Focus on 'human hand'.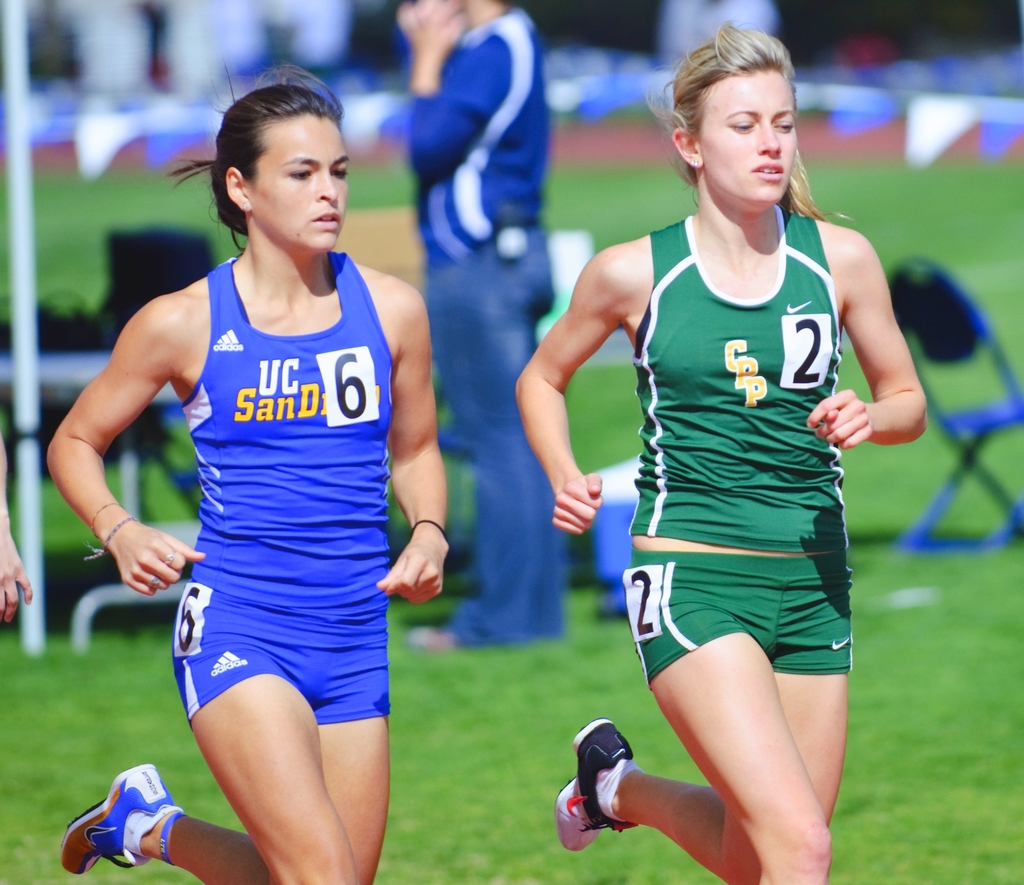
Focused at (803,389,878,450).
